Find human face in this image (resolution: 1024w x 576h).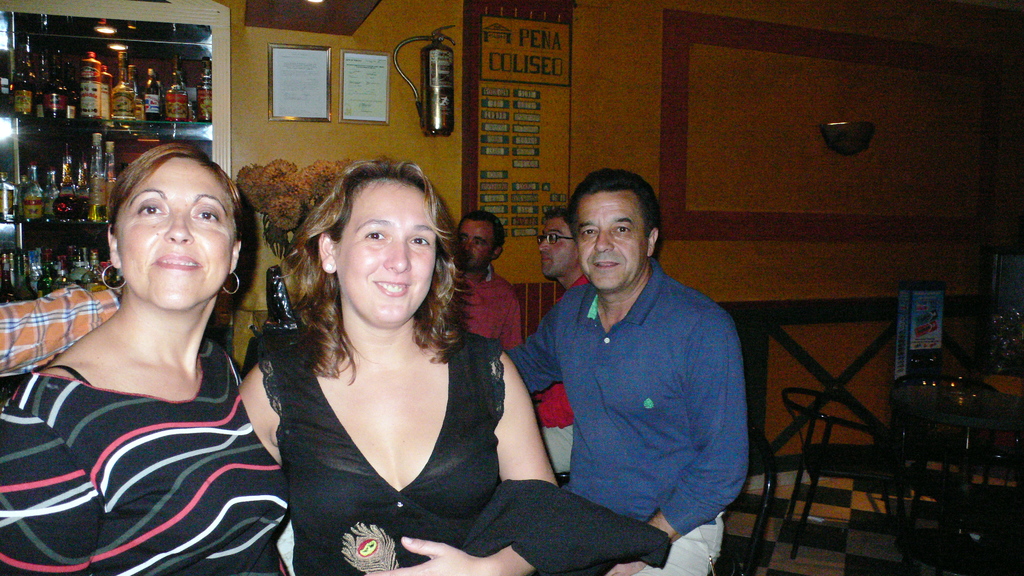
<box>335,182,442,327</box>.
